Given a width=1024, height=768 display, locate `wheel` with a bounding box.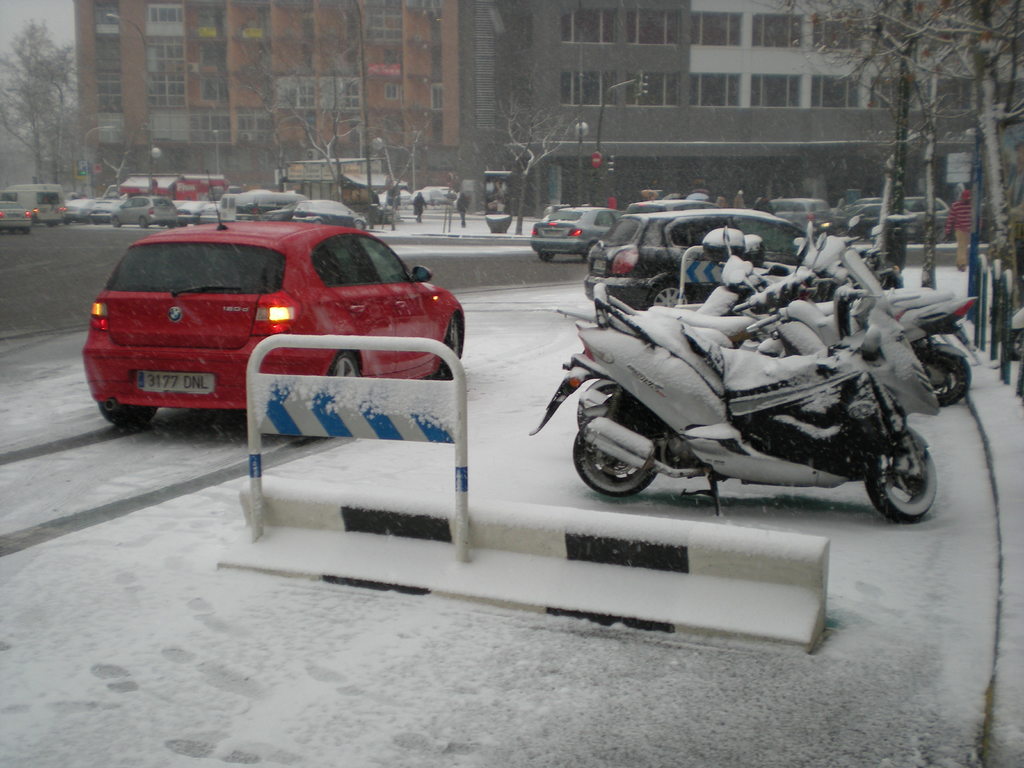
Located: locate(328, 348, 361, 377).
